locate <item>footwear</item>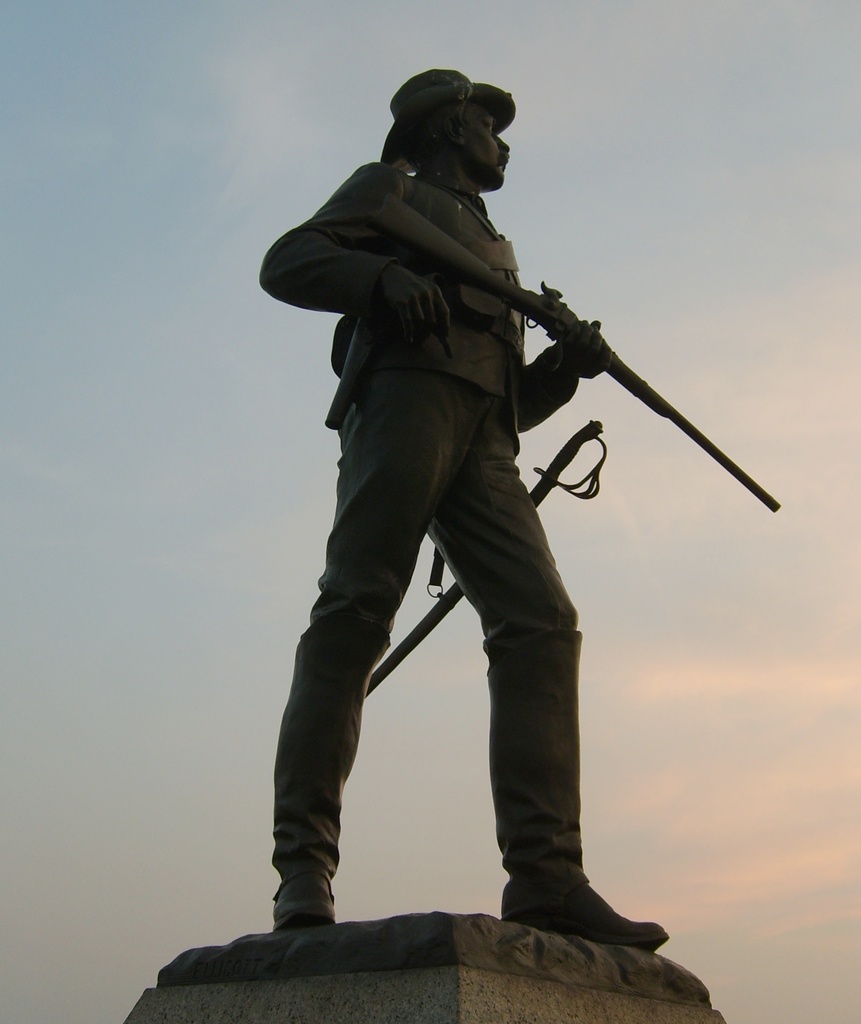
left=272, top=875, right=335, bottom=924
